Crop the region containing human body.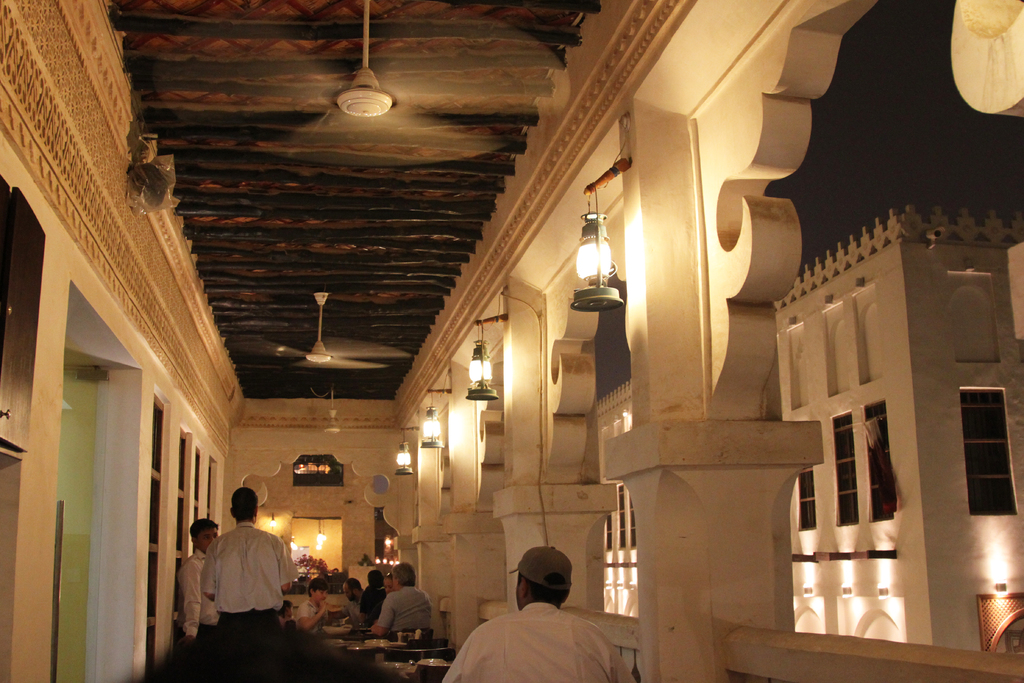
Crop region: (left=369, top=563, right=432, bottom=636).
